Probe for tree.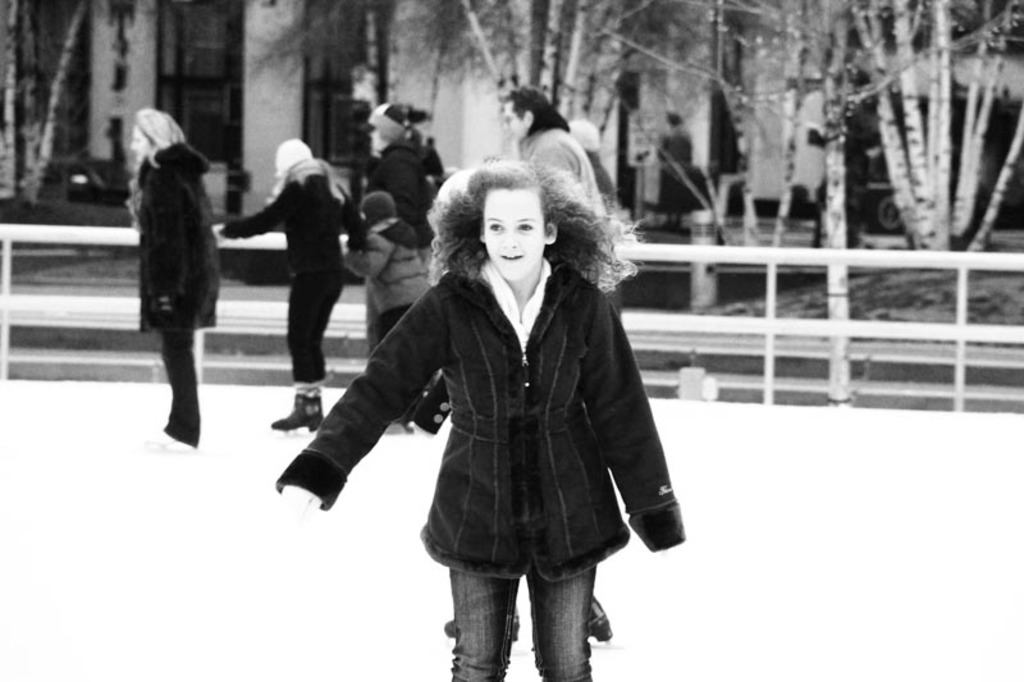
Probe result: left=573, top=0, right=1023, bottom=297.
